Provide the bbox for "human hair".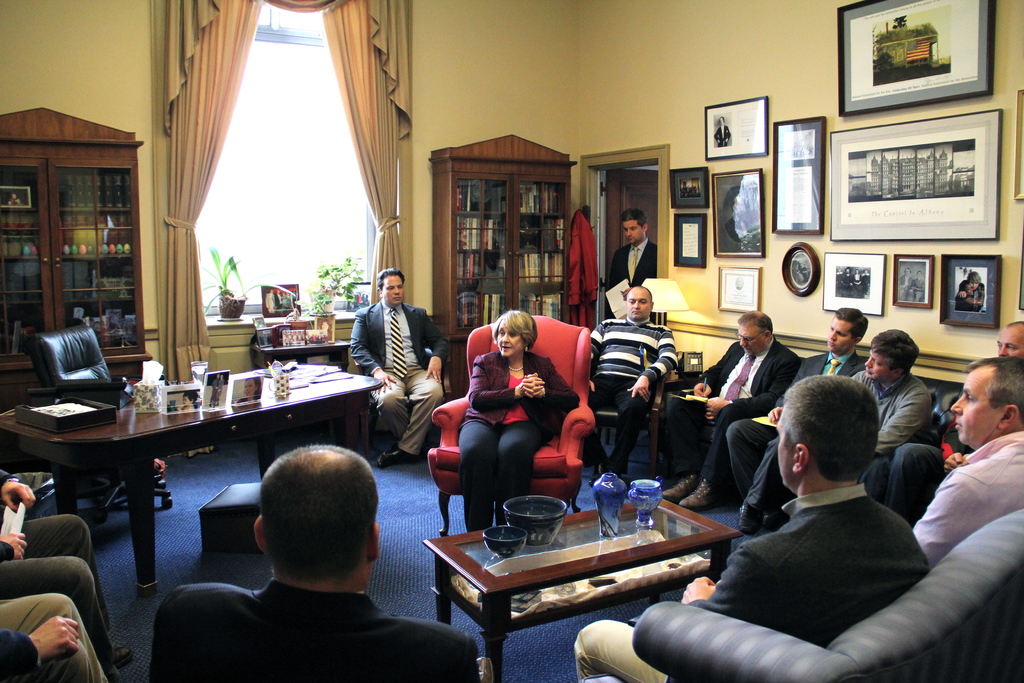
bbox(257, 444, 380, 588).
